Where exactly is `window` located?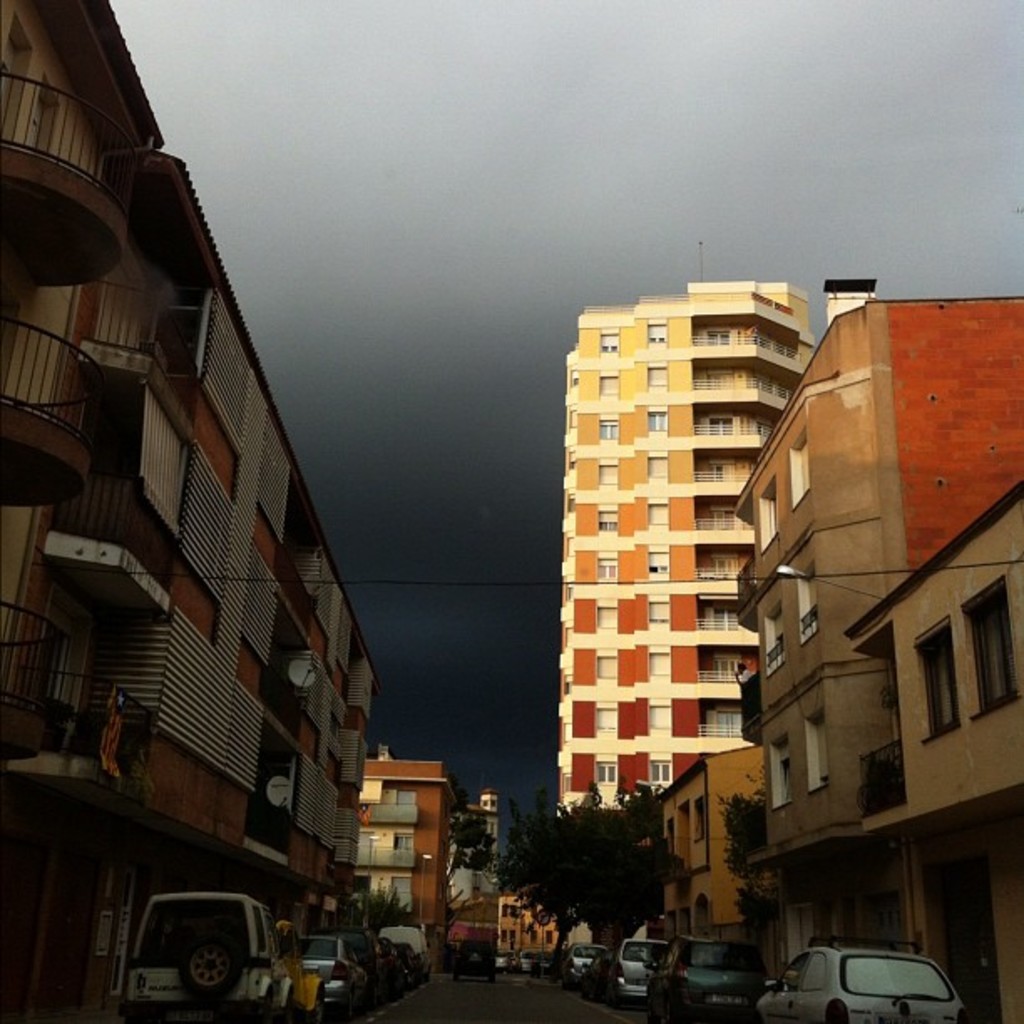
Its bounding box is (left=529, top=929, right=535, bottom=940).
